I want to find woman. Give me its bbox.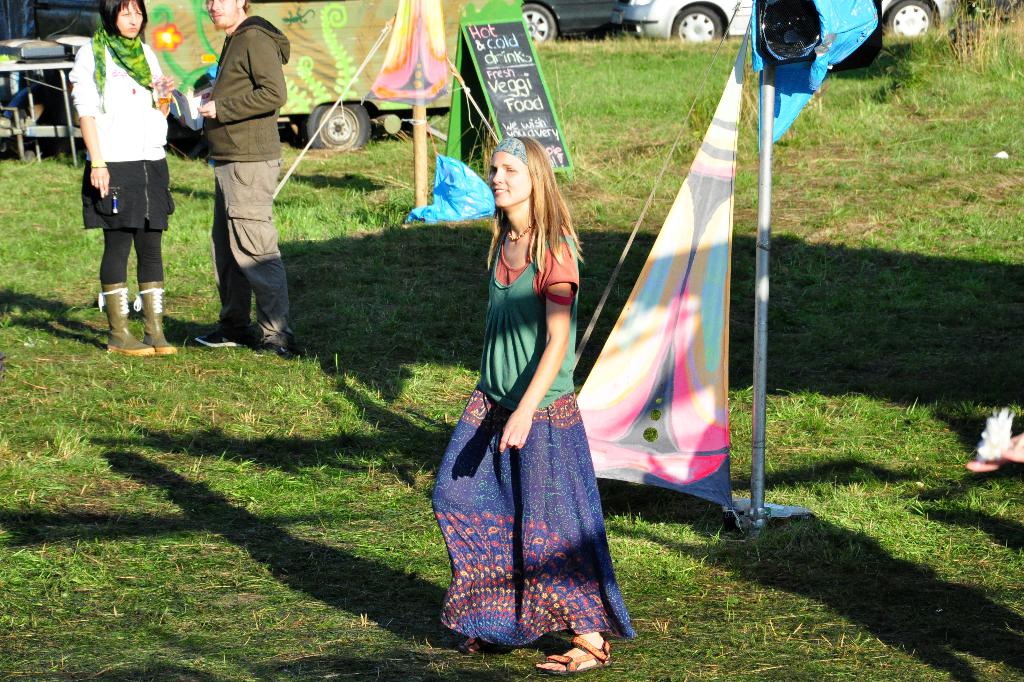
<bbox>428, 129, 640, 679</bbox>.
